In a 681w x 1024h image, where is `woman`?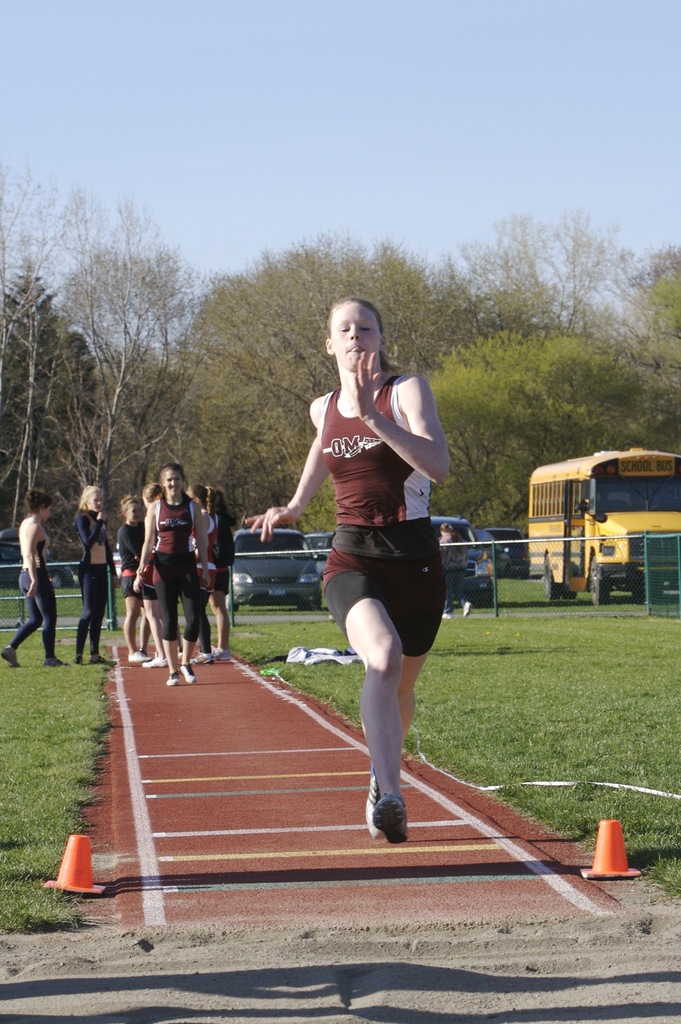
{"left": 436, "top": 524, "right": 473, "bottom": 617}.
